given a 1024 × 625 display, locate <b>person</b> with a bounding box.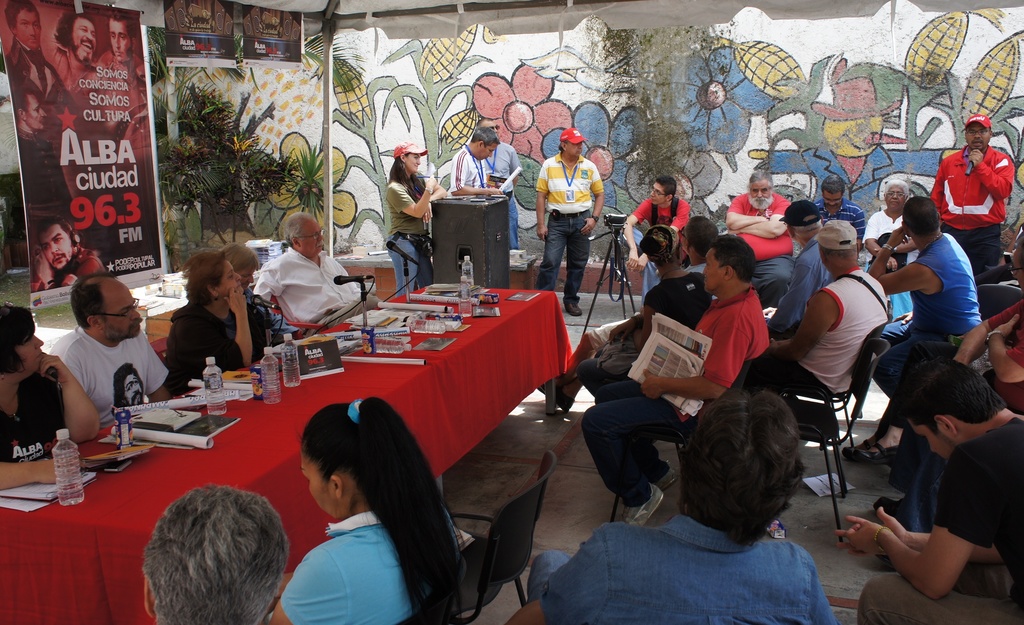
Located: (left=32, top=218, right=104, bottom=290).
